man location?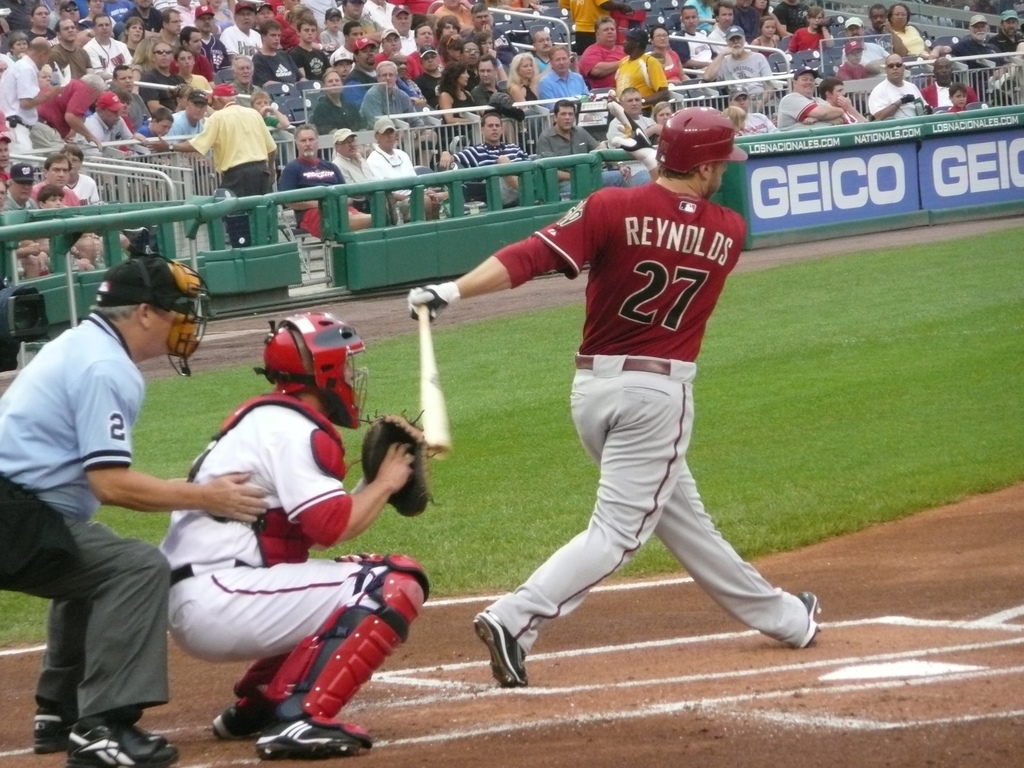
pyautogui.locateOnScreen(278, 119, 374, 238)
